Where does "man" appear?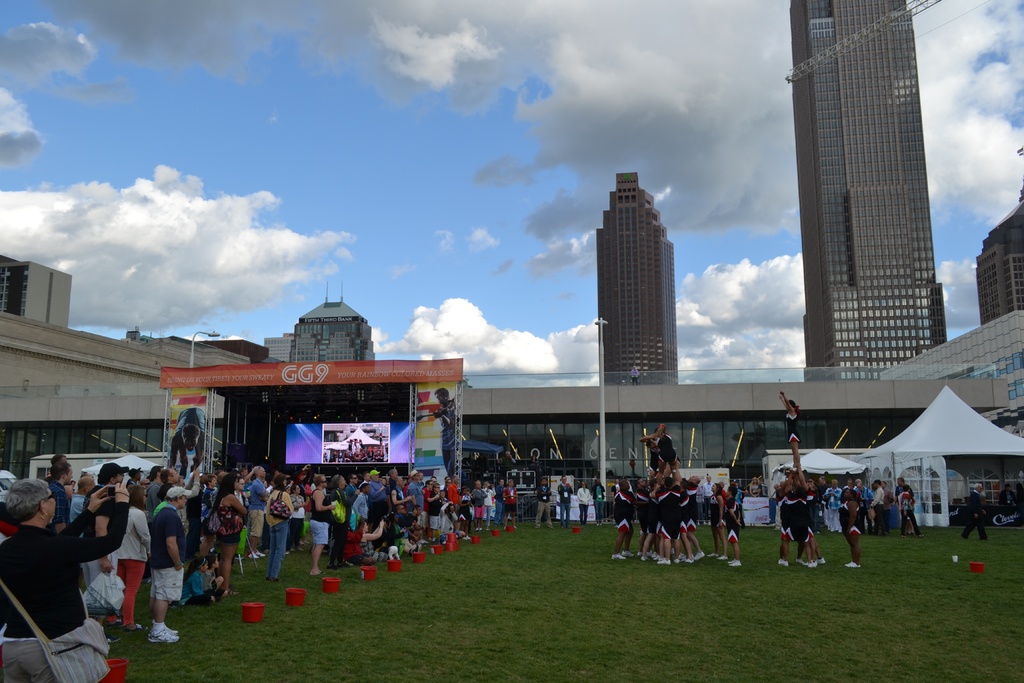
Appears at (557, 474, 572, 527).
